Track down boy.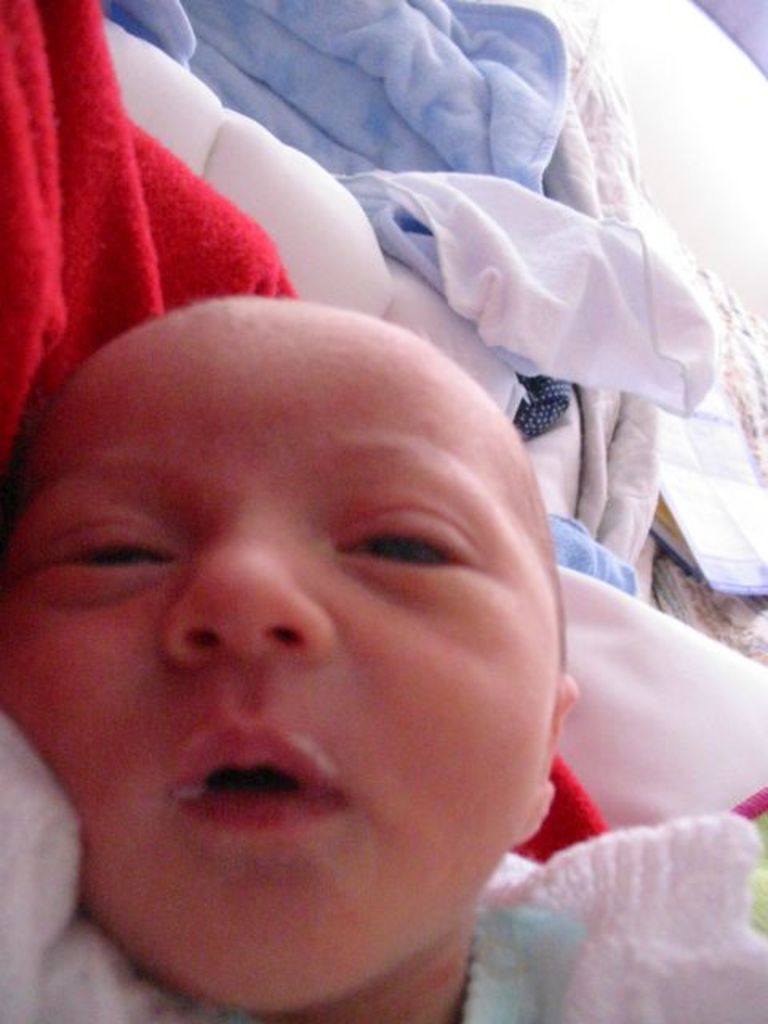
Tracked to bbox(0, 184, 669, 1023).
